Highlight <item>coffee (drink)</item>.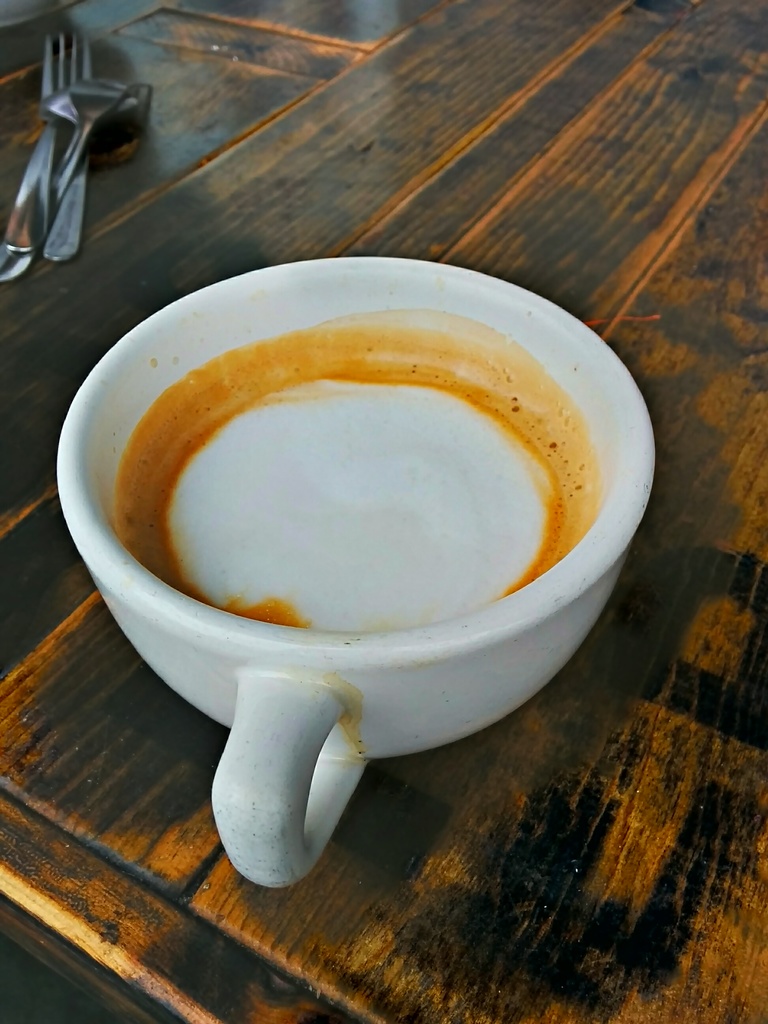
Highlighted region: (106,308,599,639).
